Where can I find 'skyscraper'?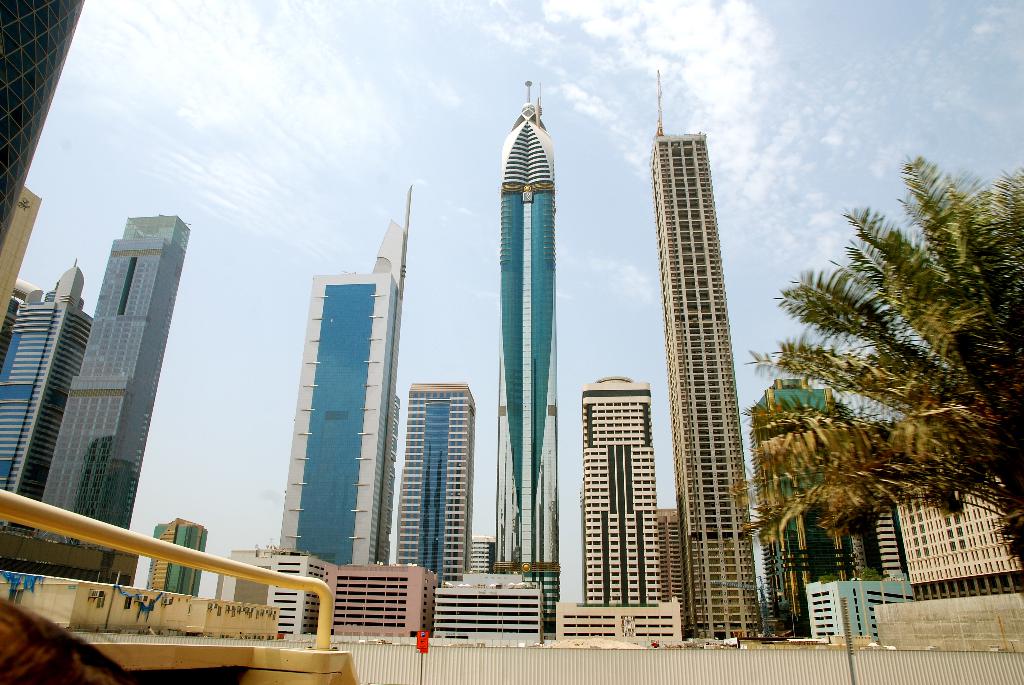
You can find it at box=[656, 66, 764, 643].
